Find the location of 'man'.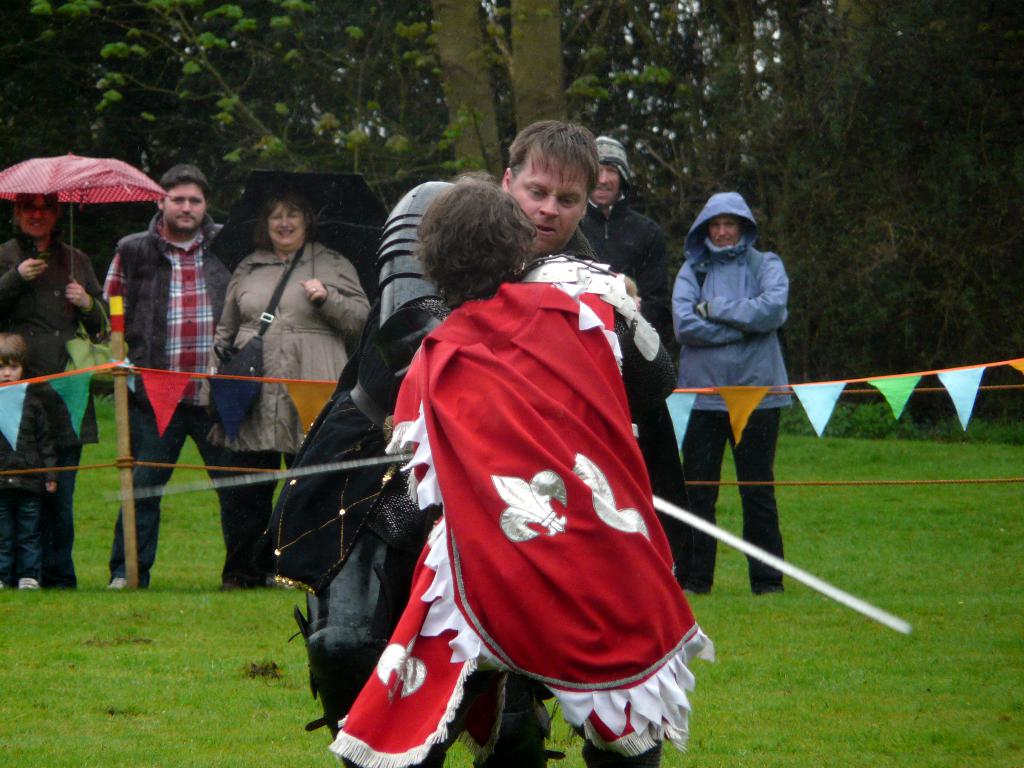
Location: {"x1": 687, "y1": 195, "x2": 799, "y2": 599}.
